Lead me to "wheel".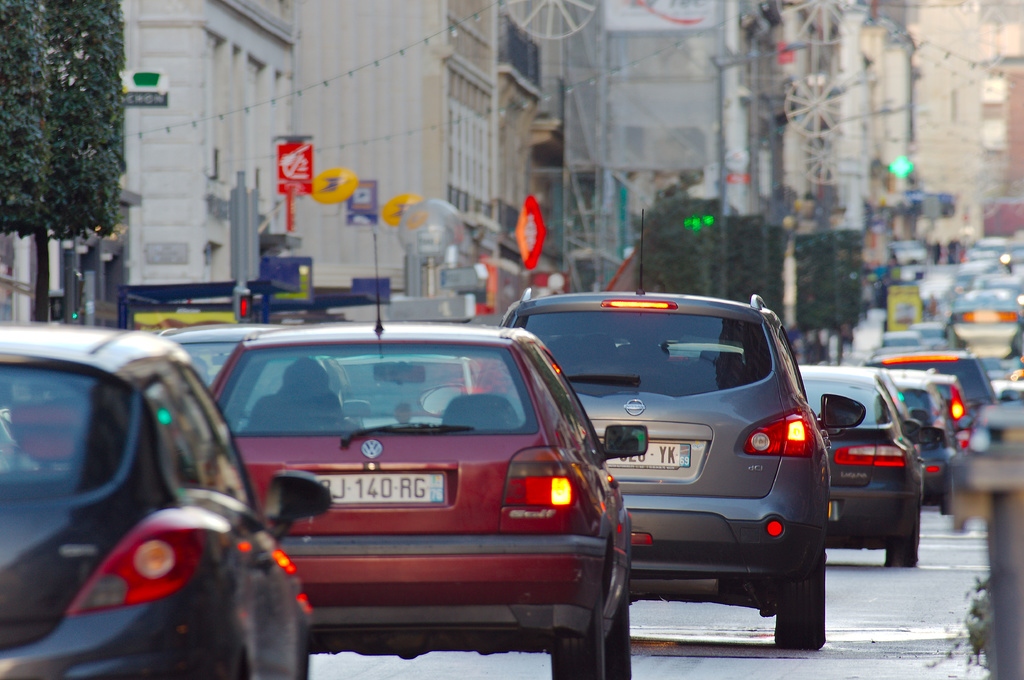
Lead to (left=550, top=573, right=607, bottom=679).
